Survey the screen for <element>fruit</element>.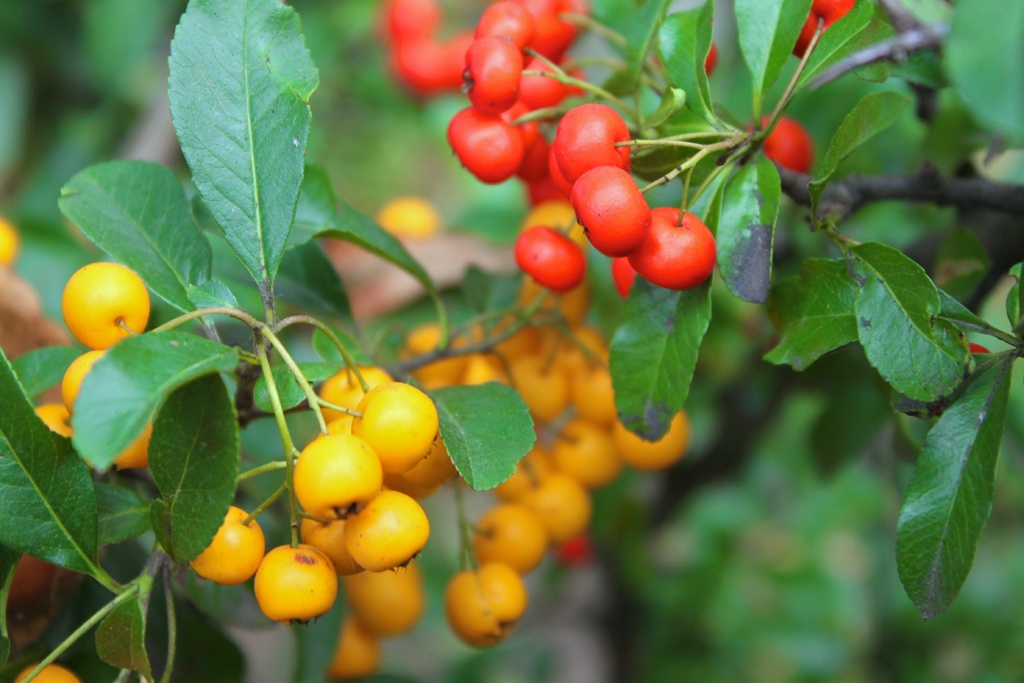
Survey found: <box>292,440,378,529</box>.
